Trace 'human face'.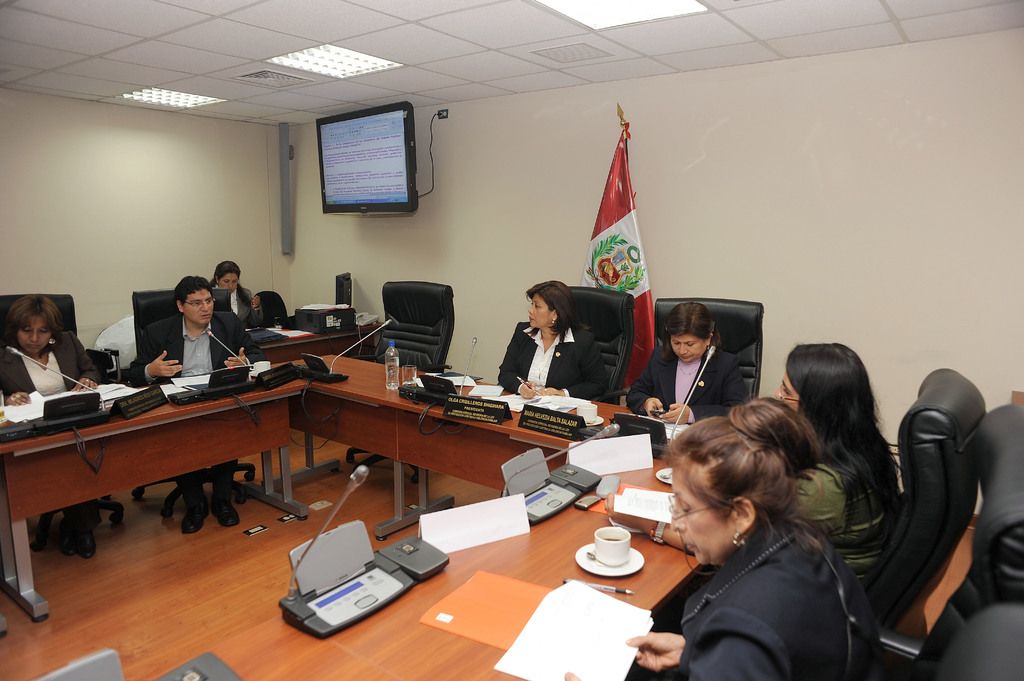
Traced to 773,371,798,410.
